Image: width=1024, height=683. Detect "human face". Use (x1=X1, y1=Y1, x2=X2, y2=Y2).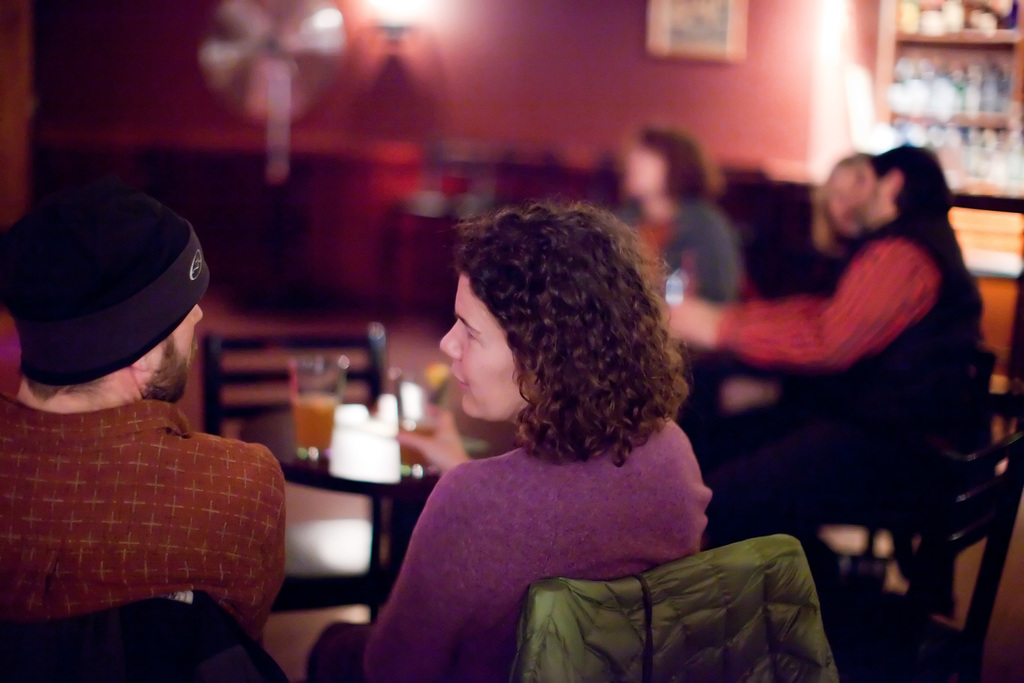
(x1=439, y1=270, x2=524, y2=418).
